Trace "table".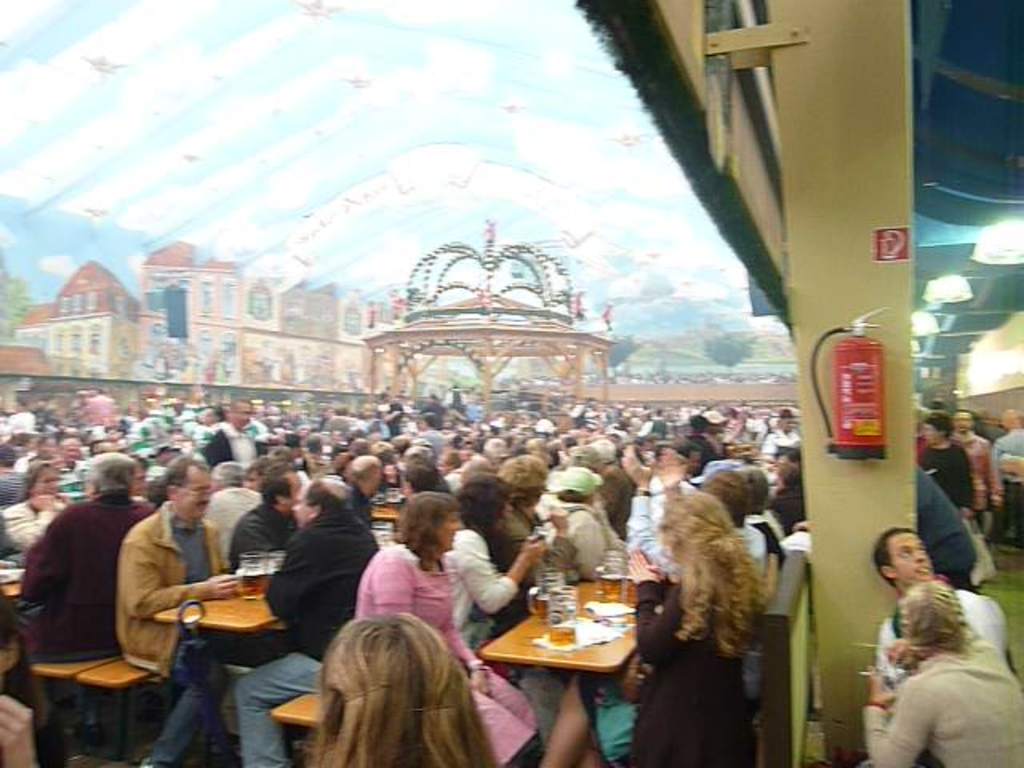
Traced to BBox(480, 576, 635, 674).
